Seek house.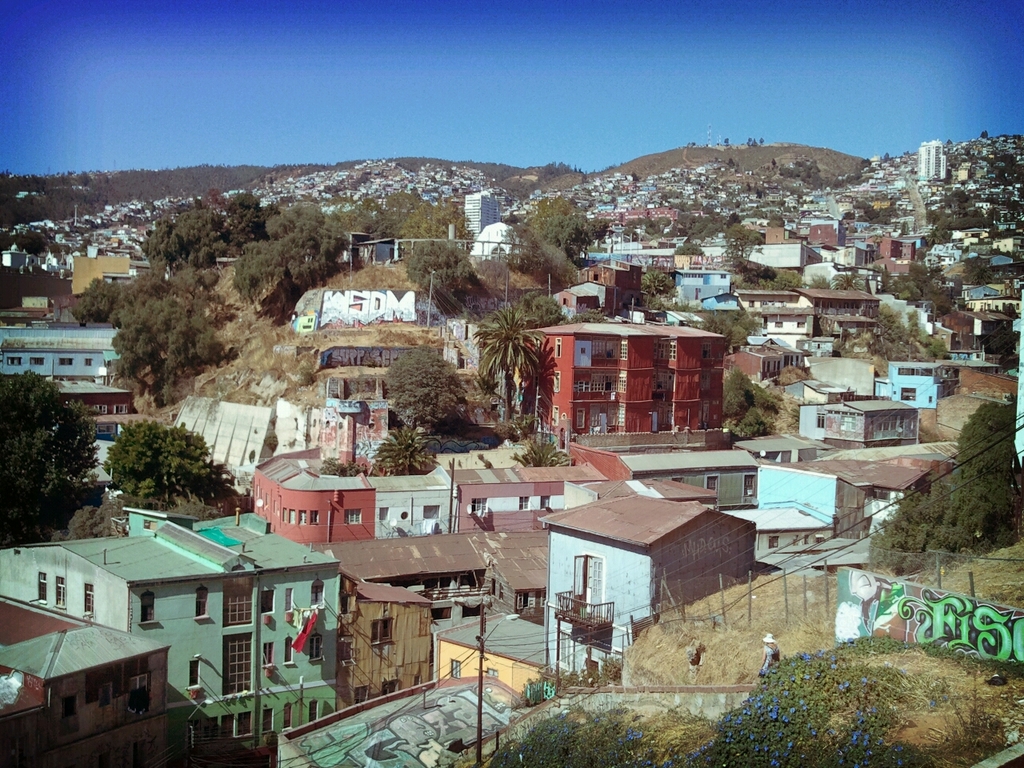
locate(885, 364, 958, 412).
